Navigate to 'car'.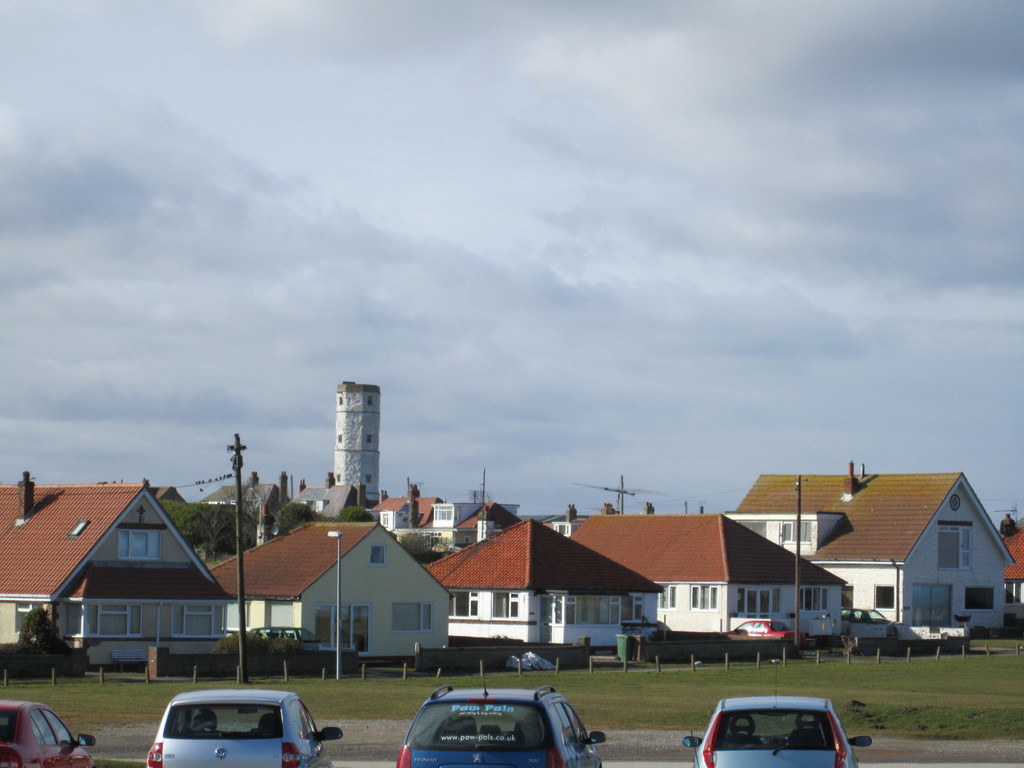
Navigation target: Rect(0, 701, 100, 767).
